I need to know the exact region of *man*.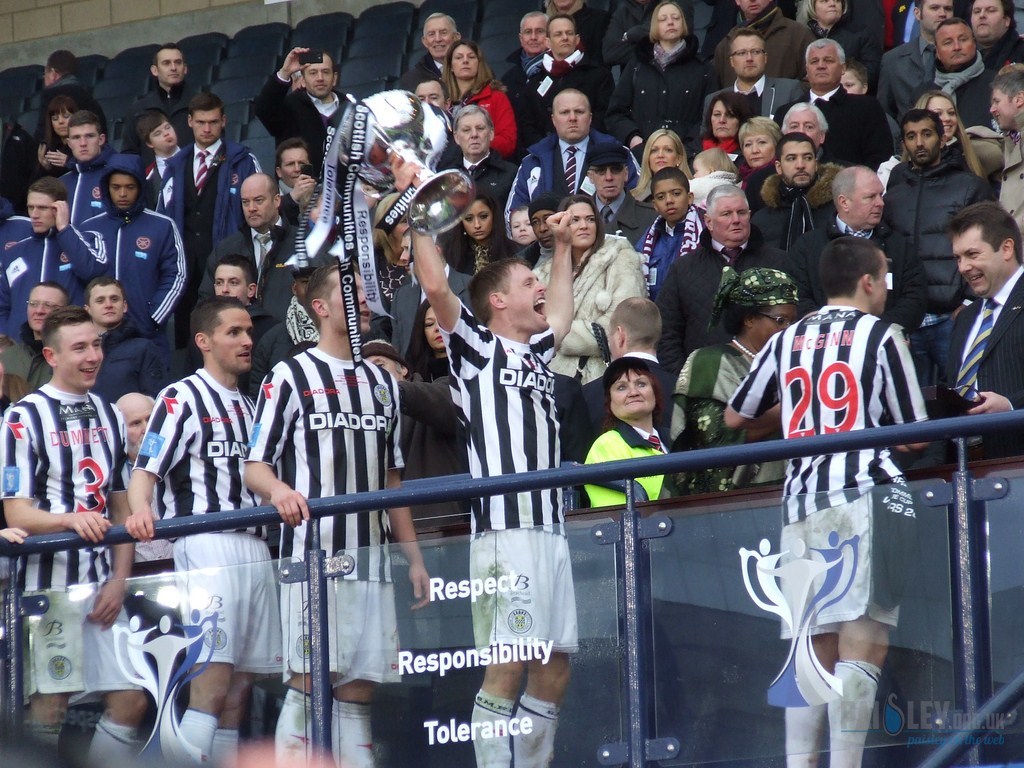
Region: 3 178 111 330.
